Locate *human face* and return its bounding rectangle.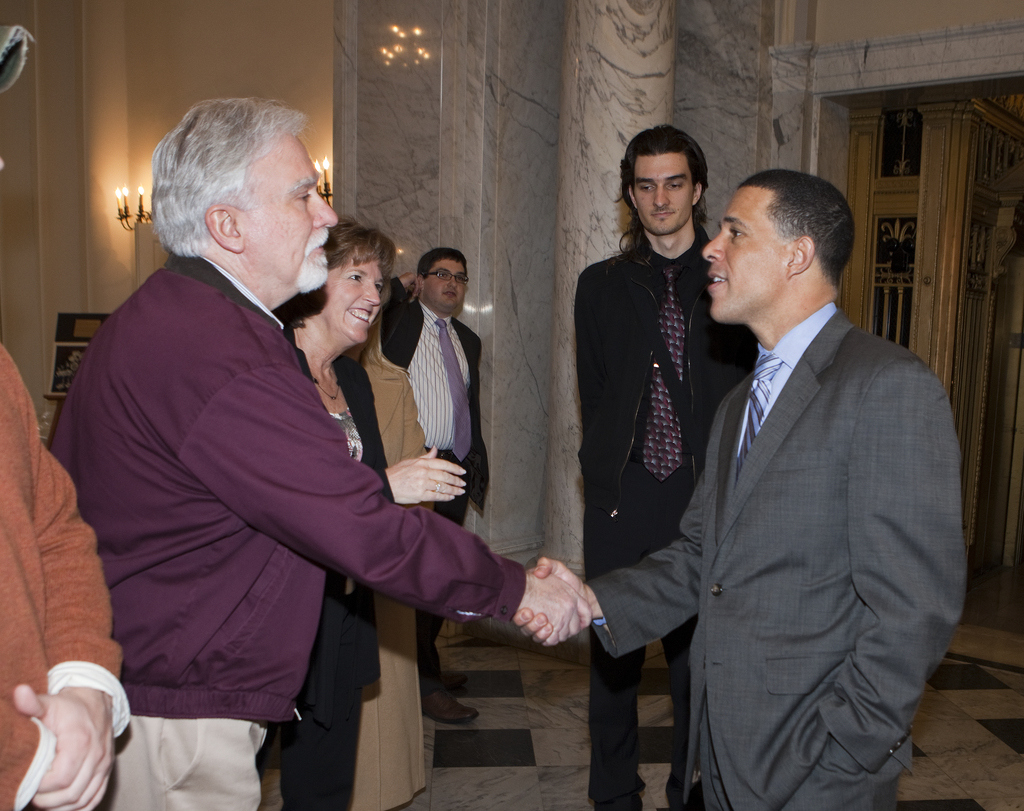
box(634, 154, 694, 235).
